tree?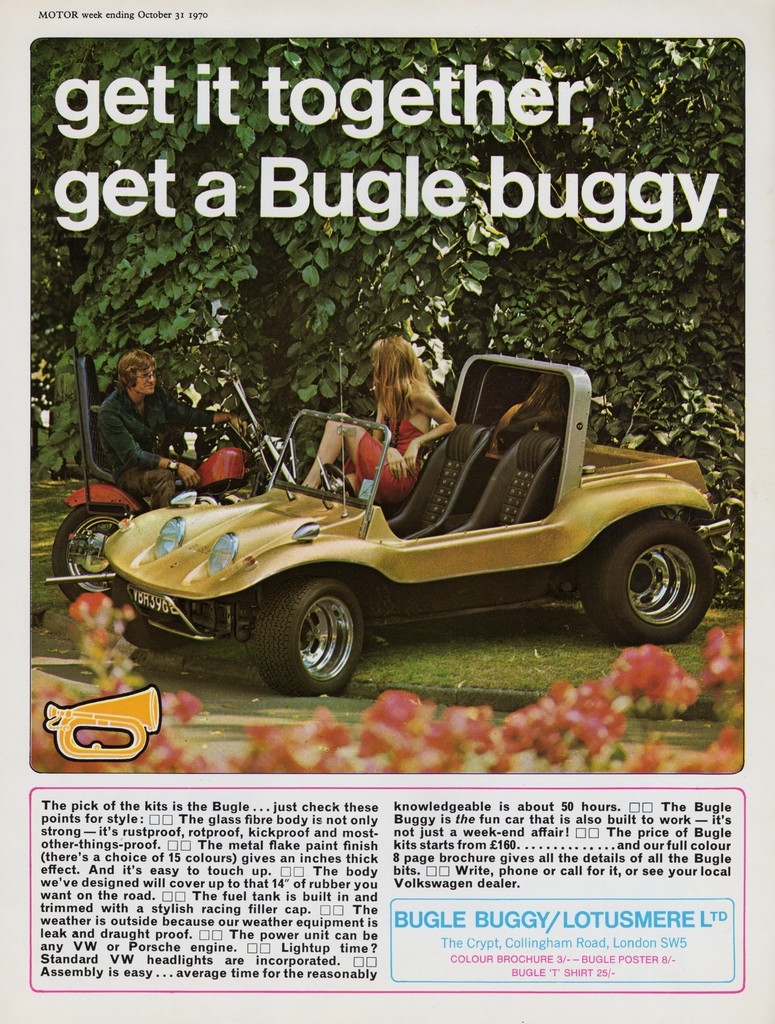
(left=265, top=28, right=621, bottom=423)
